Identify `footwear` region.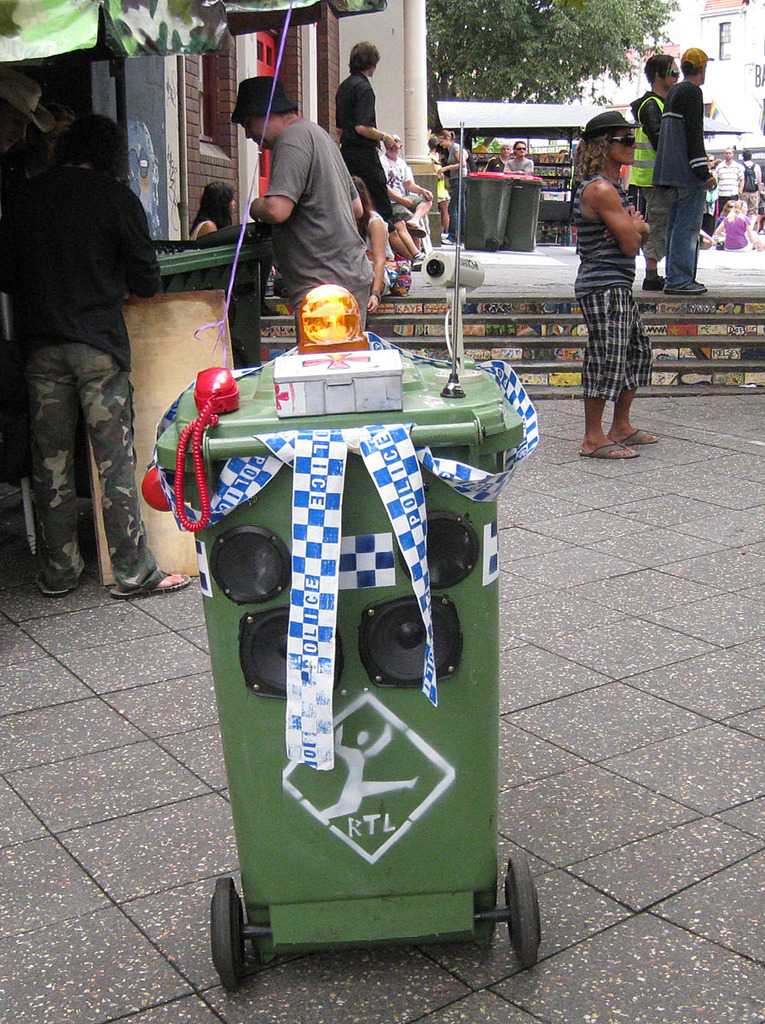
Region: (614,424,662,445).
